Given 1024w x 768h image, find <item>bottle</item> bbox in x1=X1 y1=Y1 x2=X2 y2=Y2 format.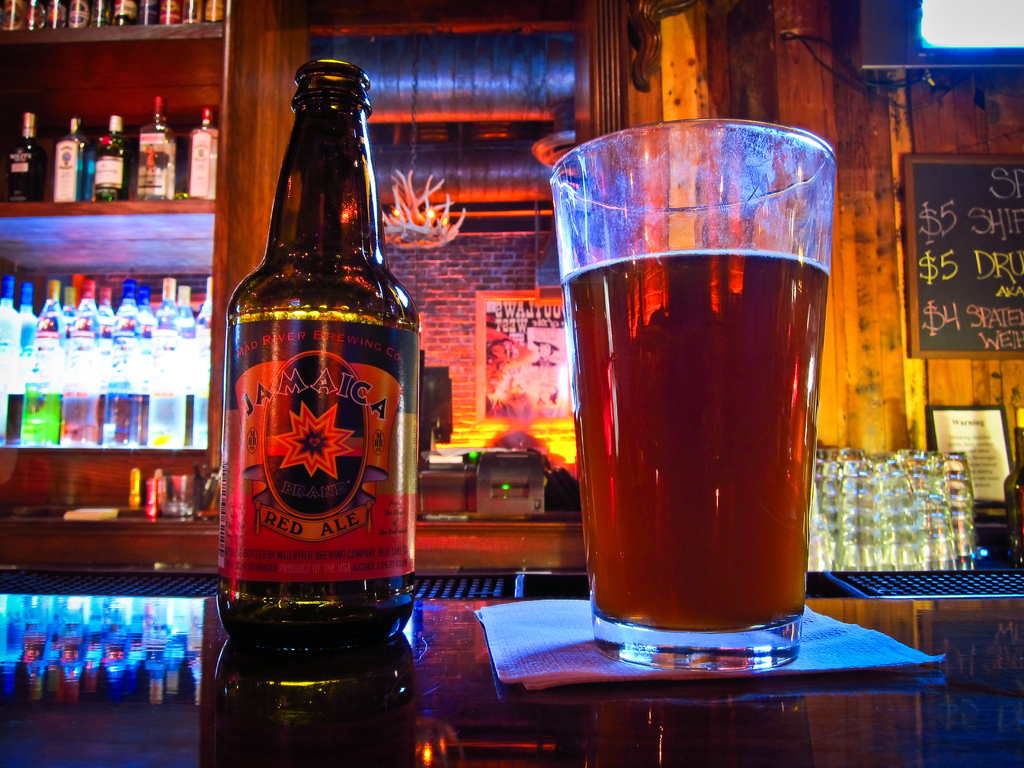
x1=120 y1=0 x2=143 y2=19.
